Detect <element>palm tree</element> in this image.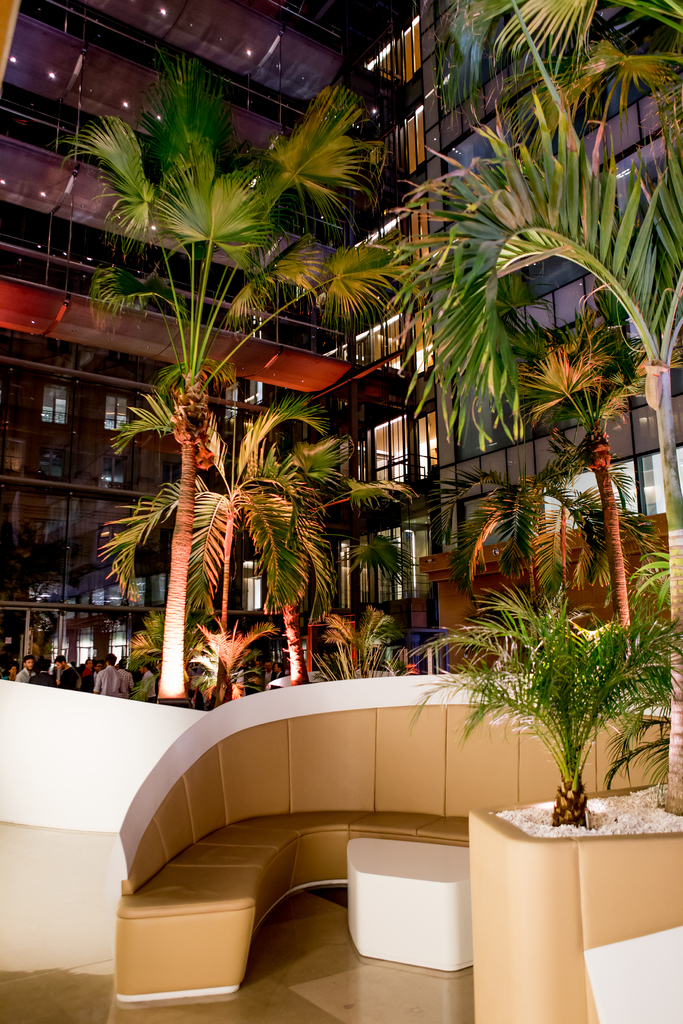
Detection: (left=379, top=94, right=673, bottom=374).
